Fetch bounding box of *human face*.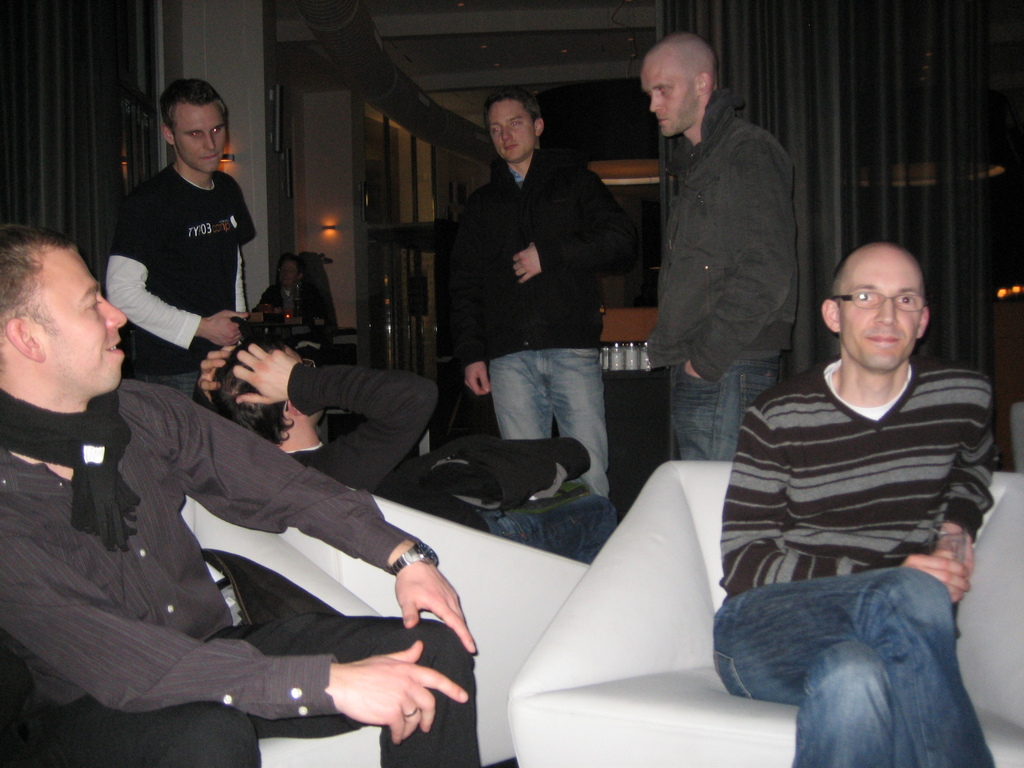
Bbox: x1=282 y1=344 x2=321 y2=420.
